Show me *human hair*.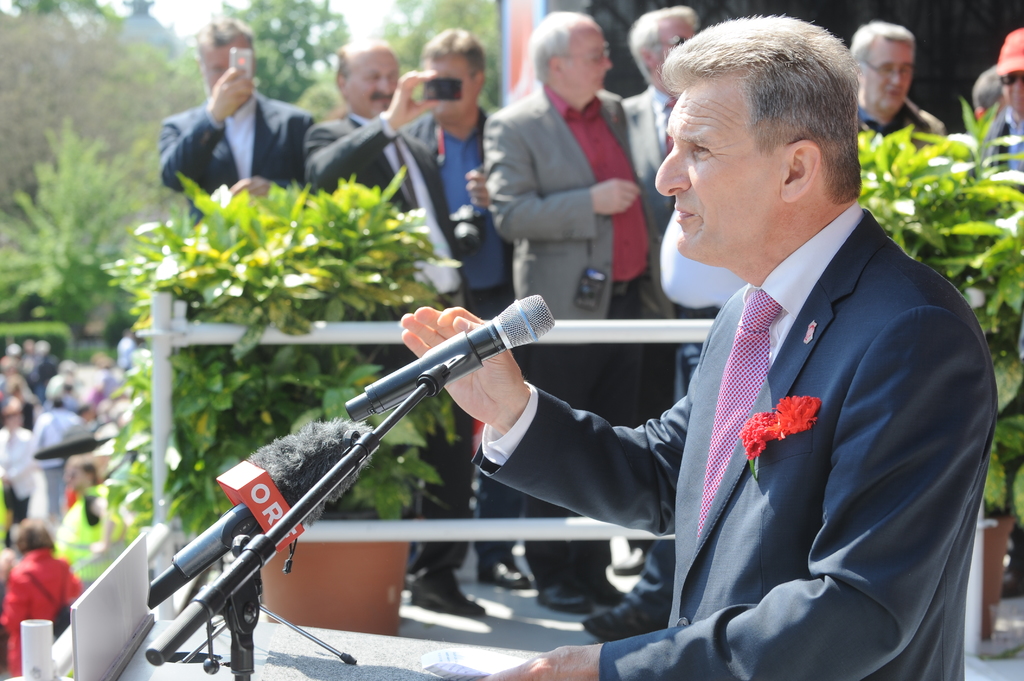
*human hair* is here: x1=970, y1=66, x2=1009, y2=115.
